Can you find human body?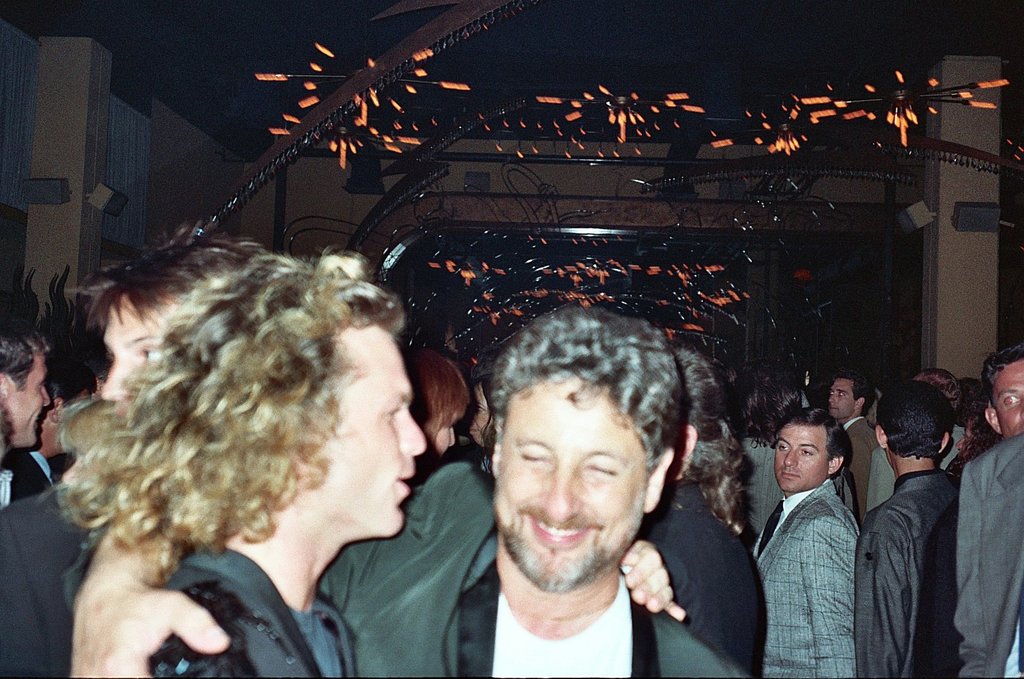
Yes, bounding box: x1=450, y1=569, x2=747, y2=678.
